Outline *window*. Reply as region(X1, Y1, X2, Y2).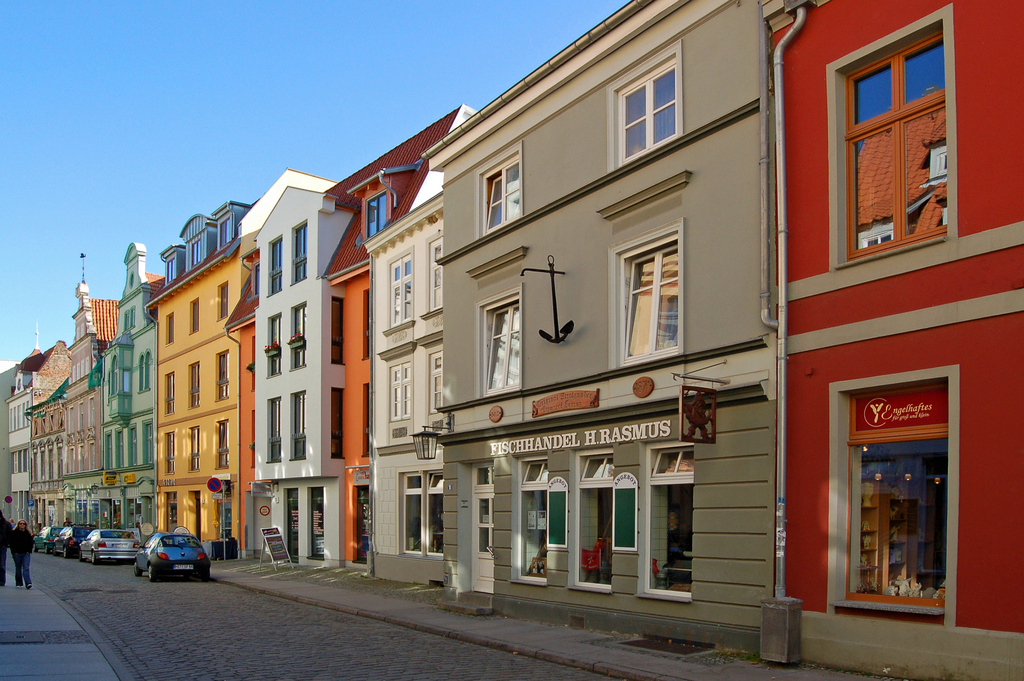
region(166, 432, 175, 472).
